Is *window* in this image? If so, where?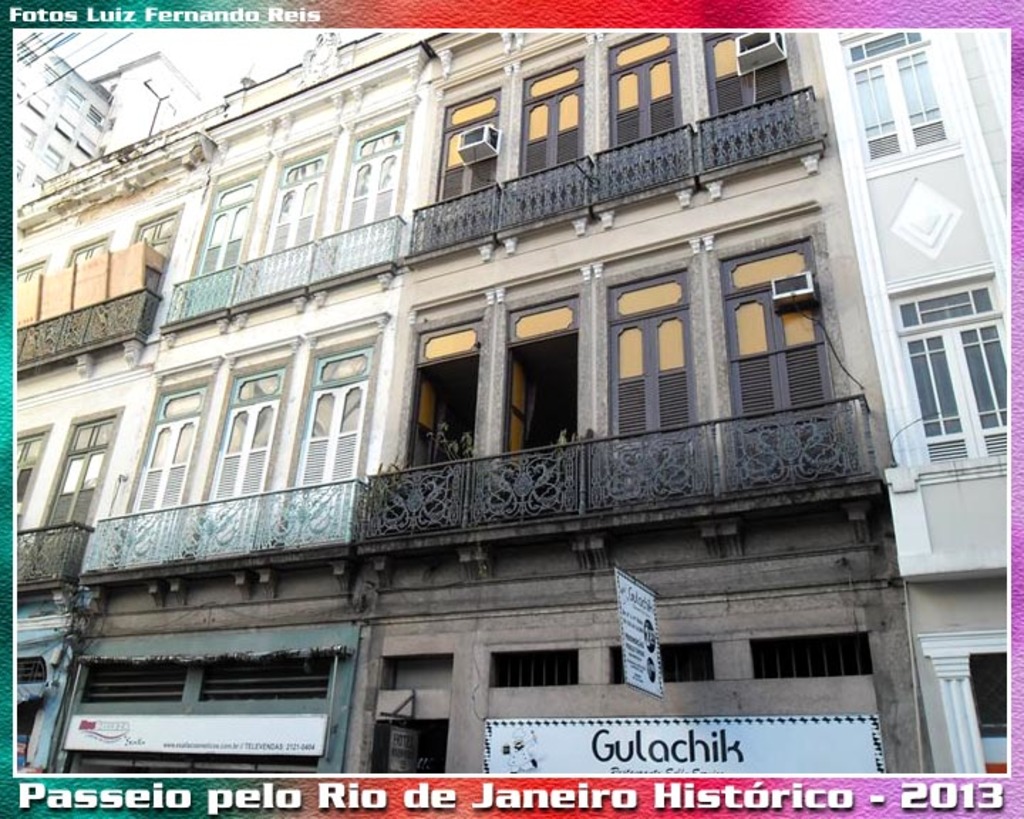
Yes, at {"x1": 606, "y1": 644, "x2": 714, "y2": 682}.
